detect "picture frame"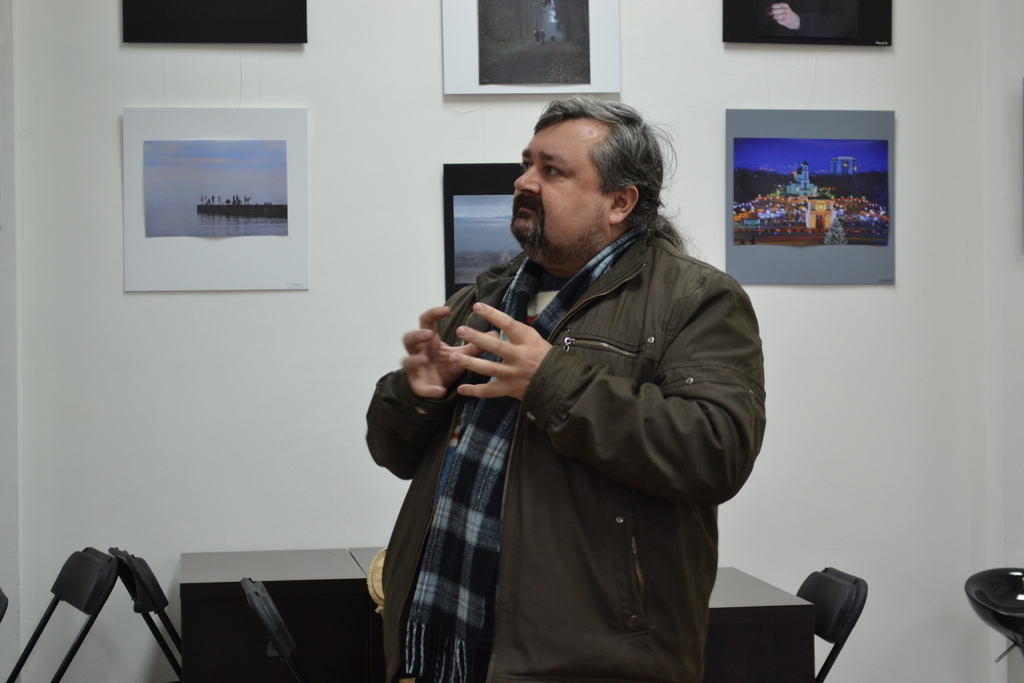
bbox(122, 0, 307, 41)
